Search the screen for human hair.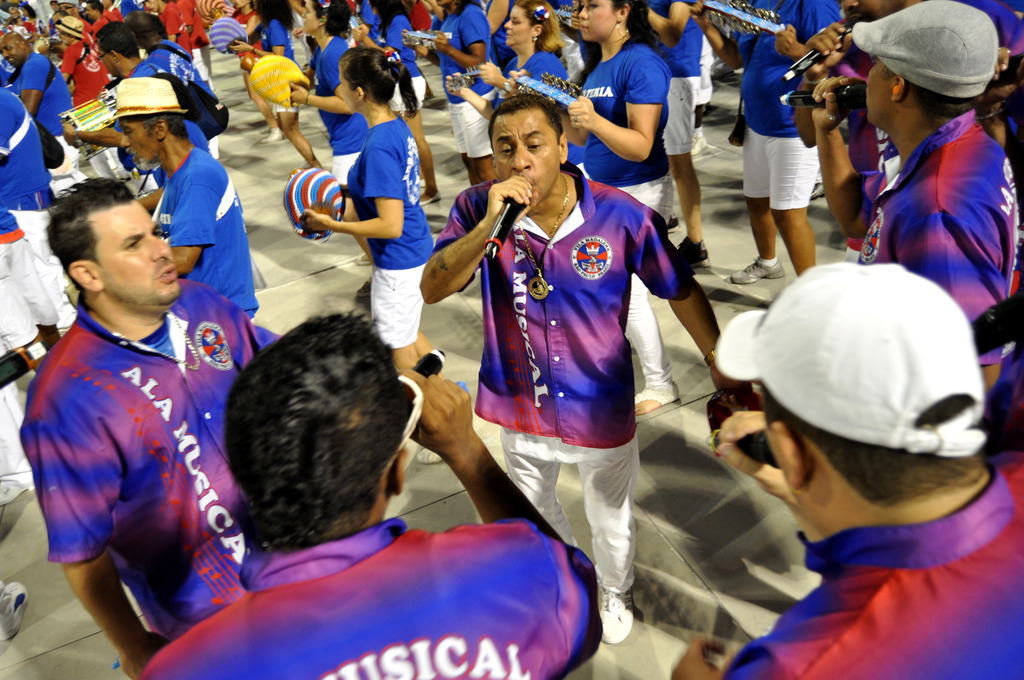
Found at bbox(511, 0, 565, 61).
